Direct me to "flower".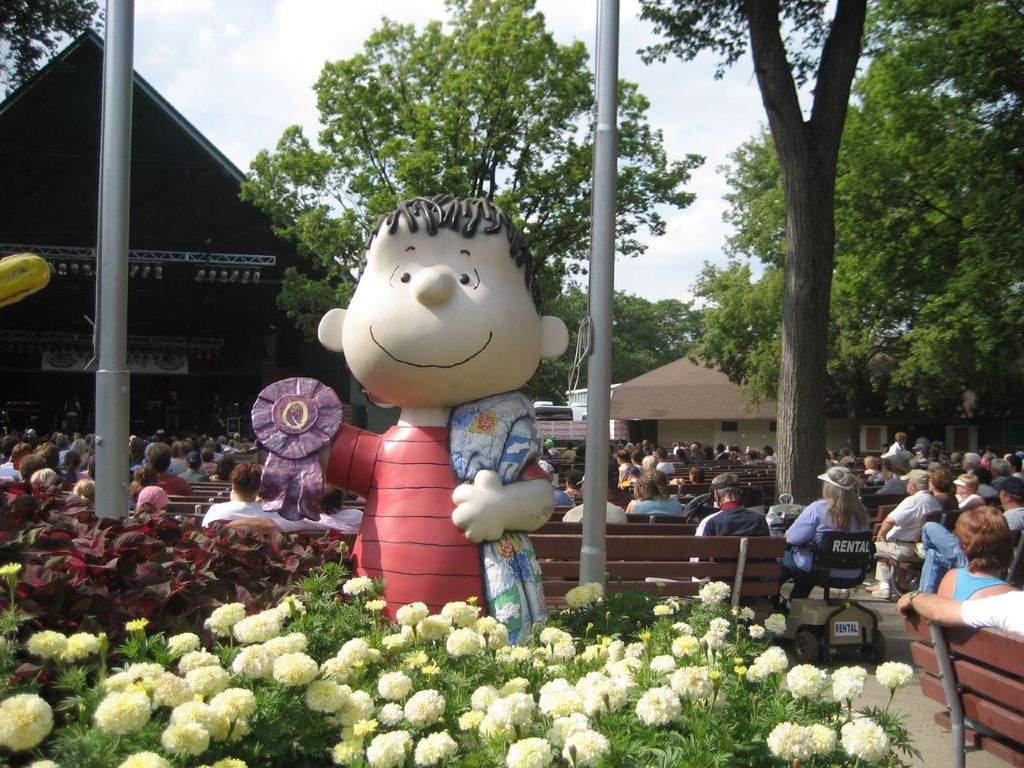
Direction: 208/689/258/731.
